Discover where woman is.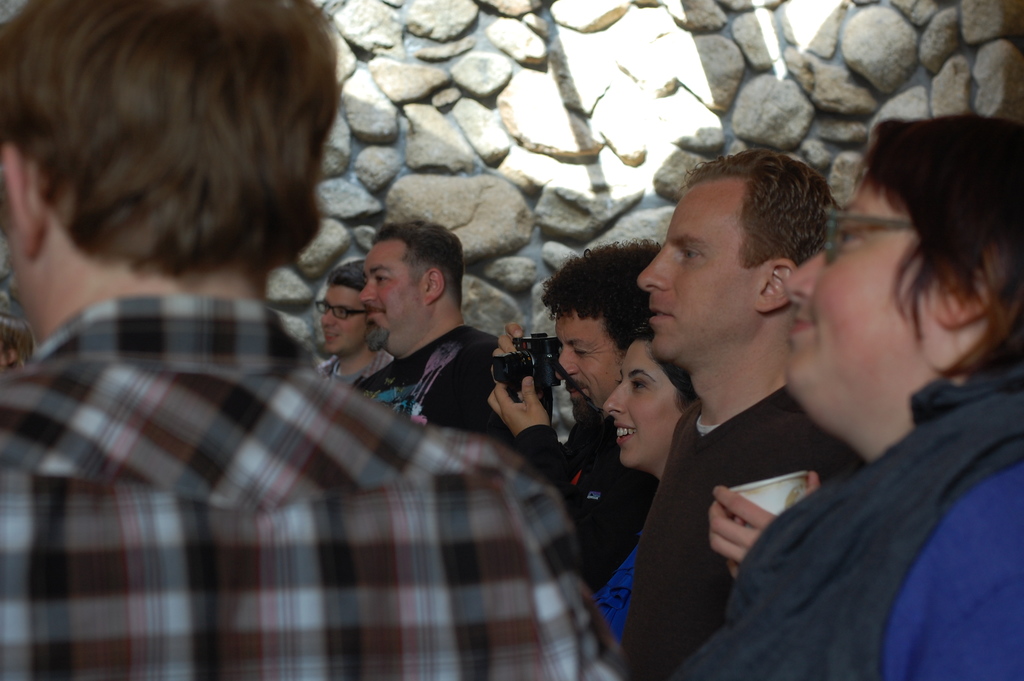
Discovered at (601,328,698,643).
